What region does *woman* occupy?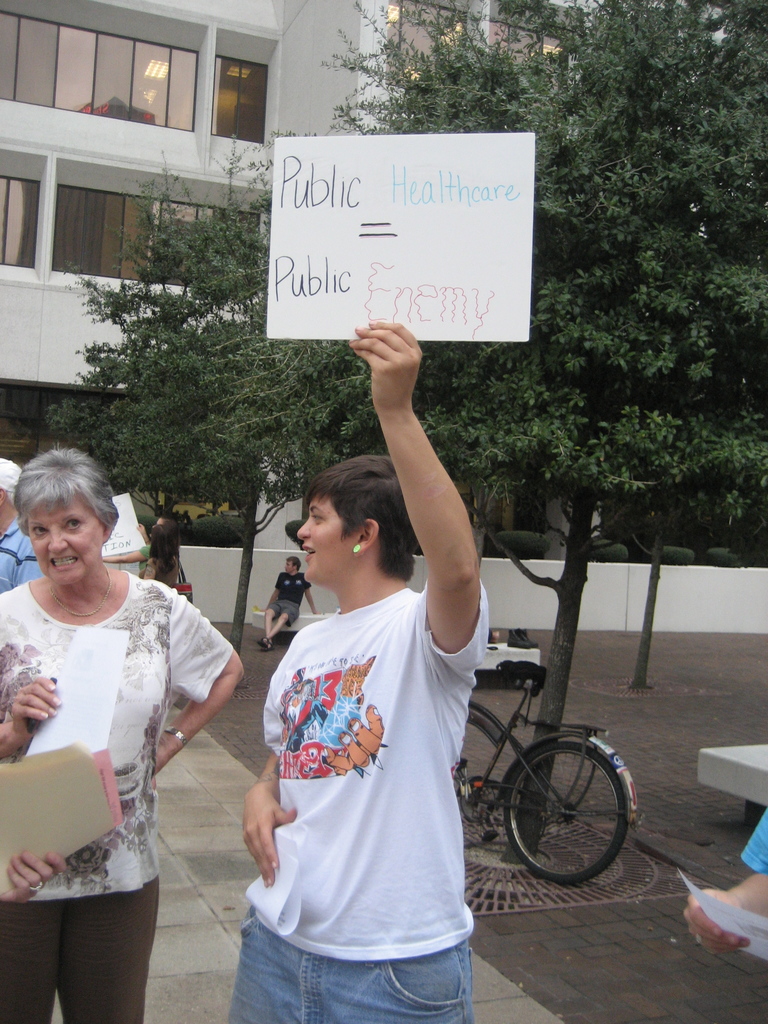
142:522:180:594.
